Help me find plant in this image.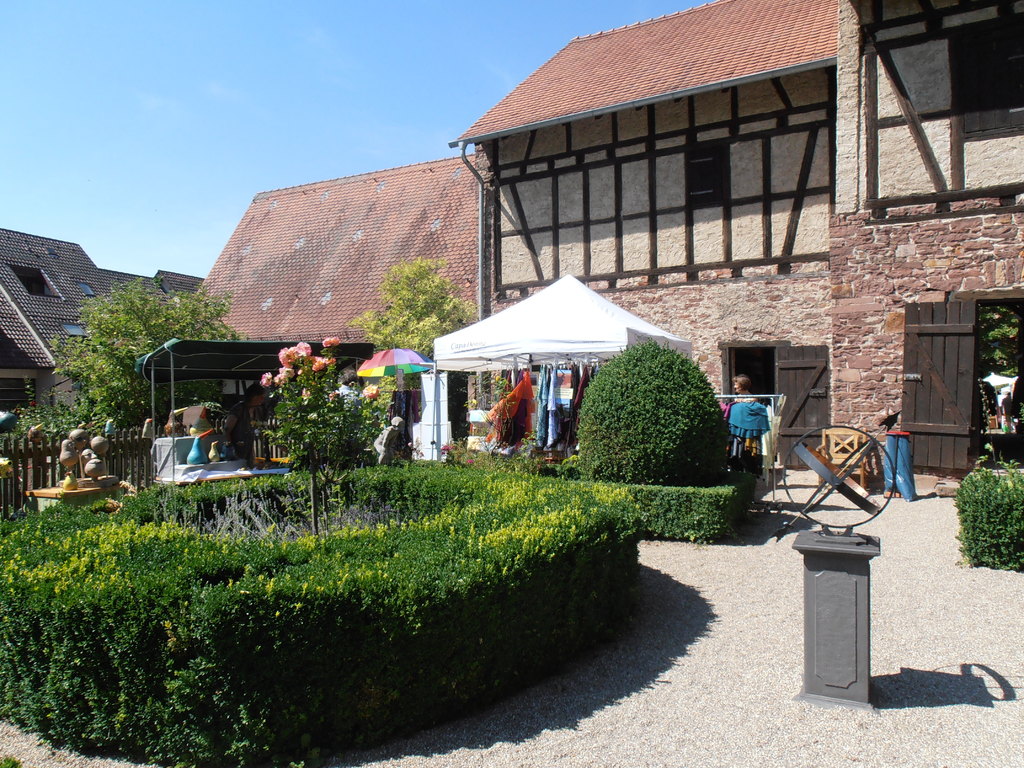
Found it: box=[3, 373, 111, 449].
